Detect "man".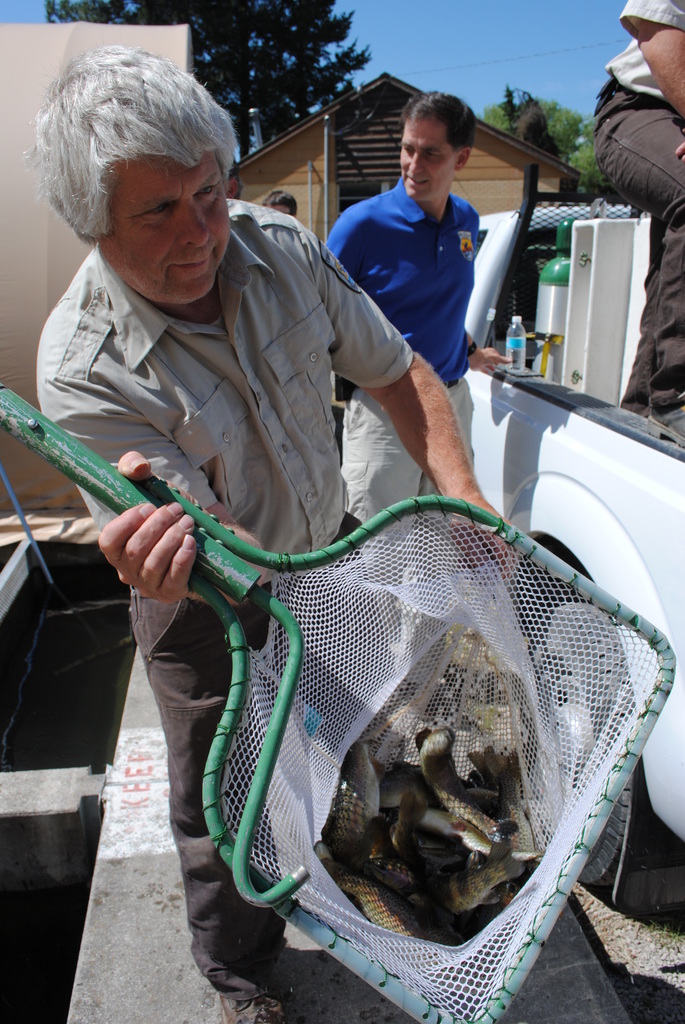
Detected at [583, 0, 684, 440].
